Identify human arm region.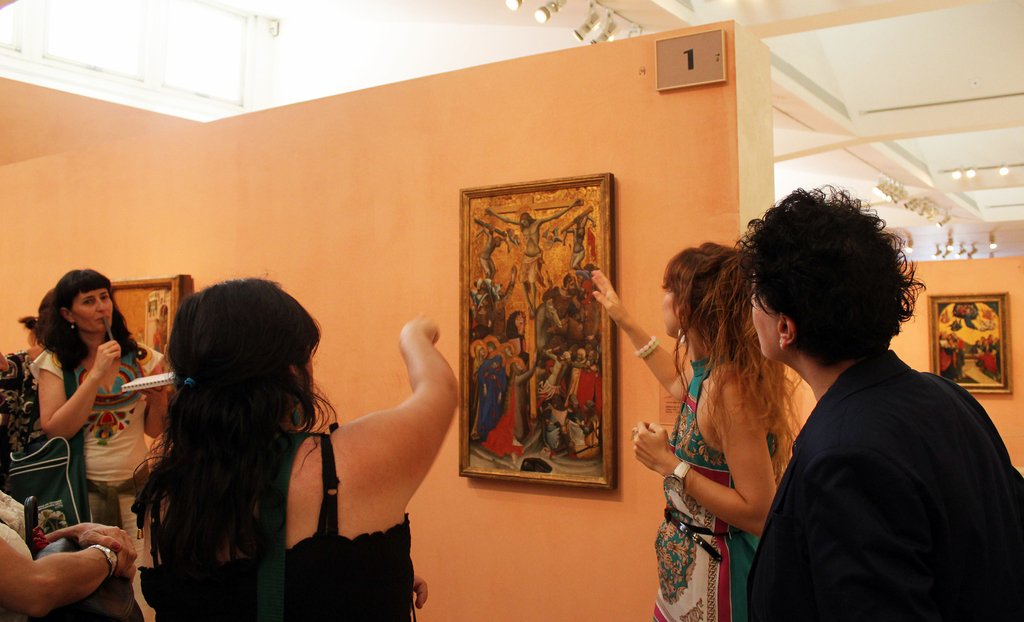
Region: BBox(630, 361, 793, 537).
